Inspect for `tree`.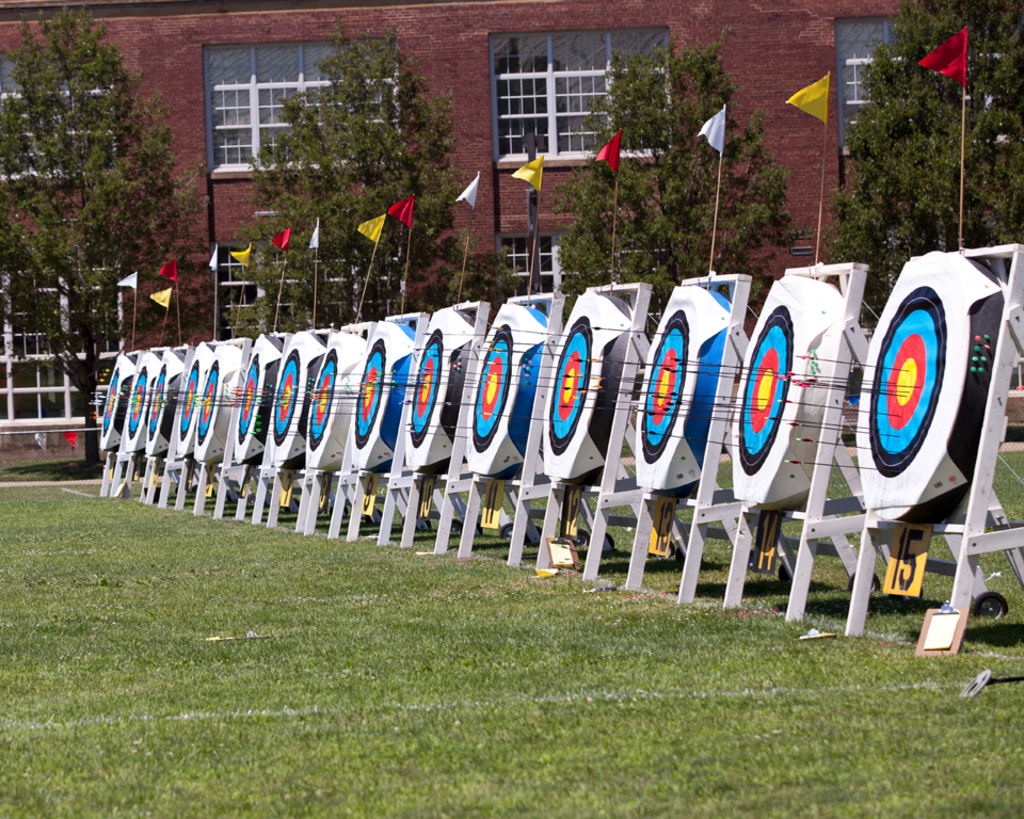
Inspection: BBox(417, 225, 526, 339).
